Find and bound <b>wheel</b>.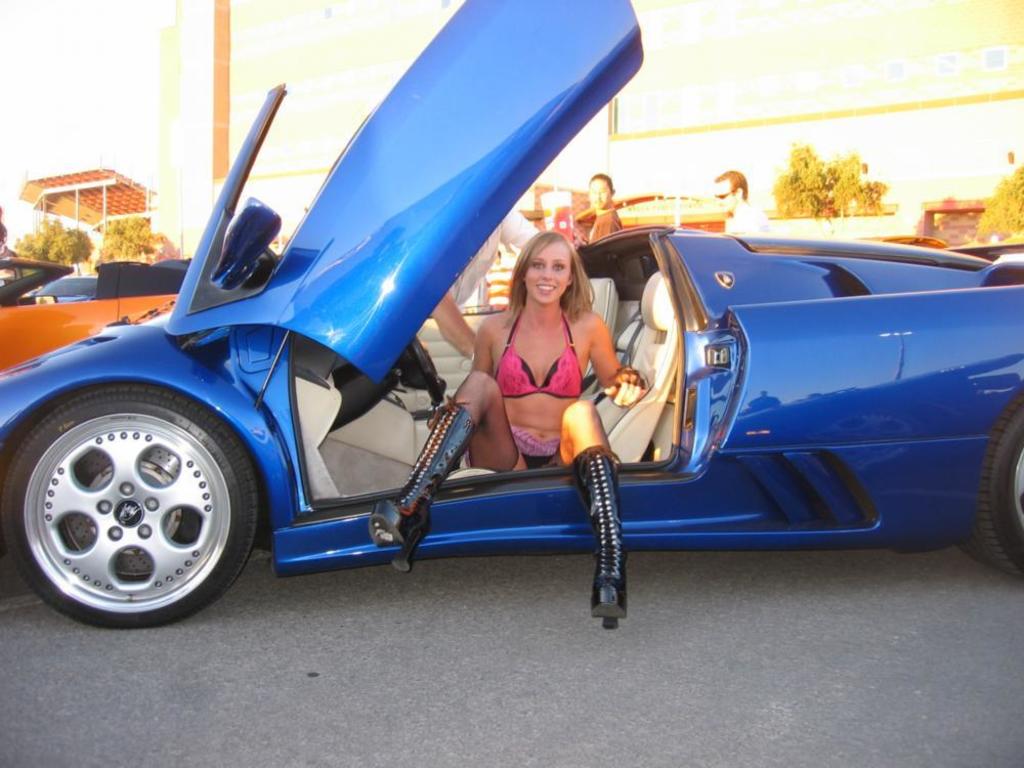
Bound: {"x1": 963, "y1": 393, "x2": 1023, "y2": 582}.
